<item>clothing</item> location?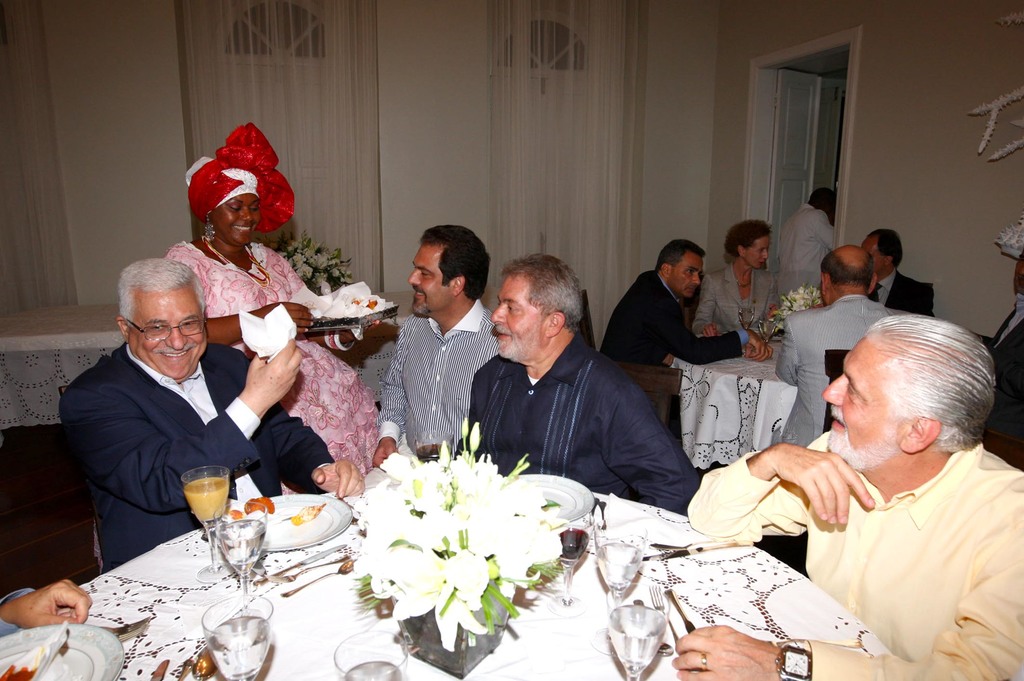
left=56, top=339, right=338, bottom=570
